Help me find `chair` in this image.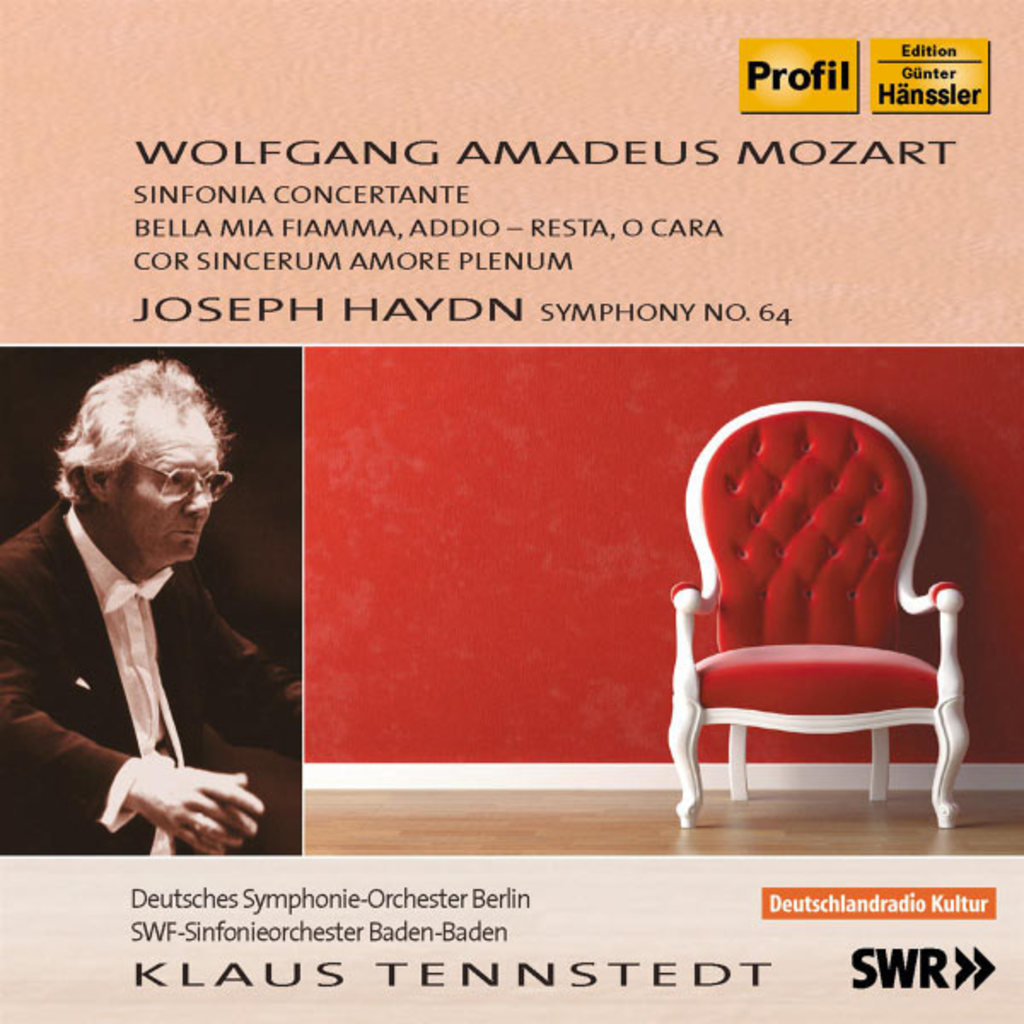
Found it: rect(671, 403, 992, 855).
